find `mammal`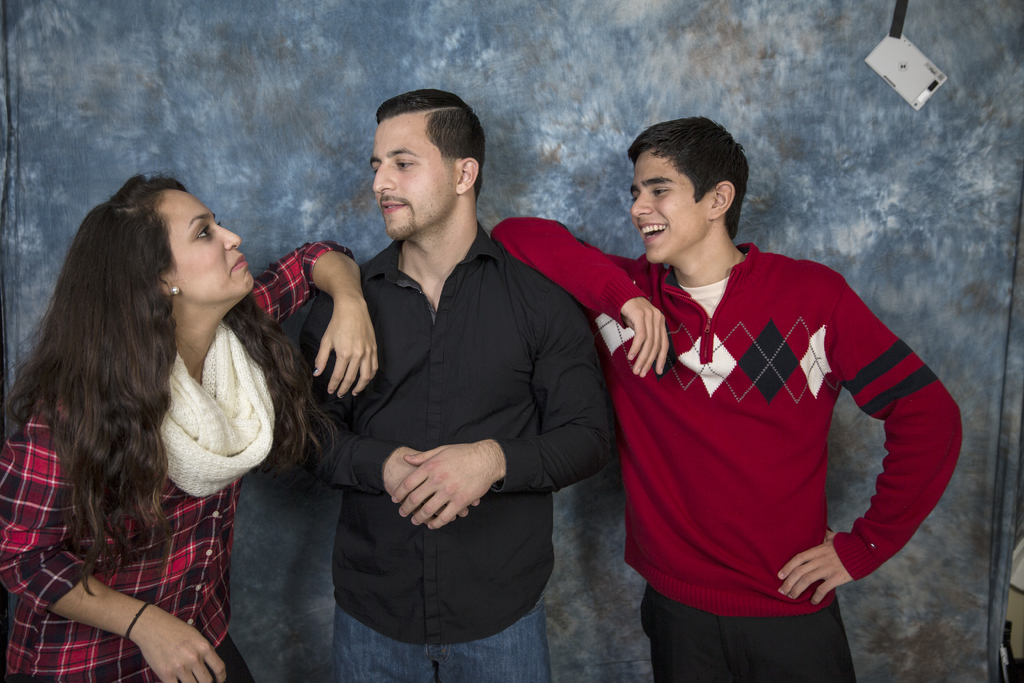
(x1=490, y1=119, x2=964, y2=682)
